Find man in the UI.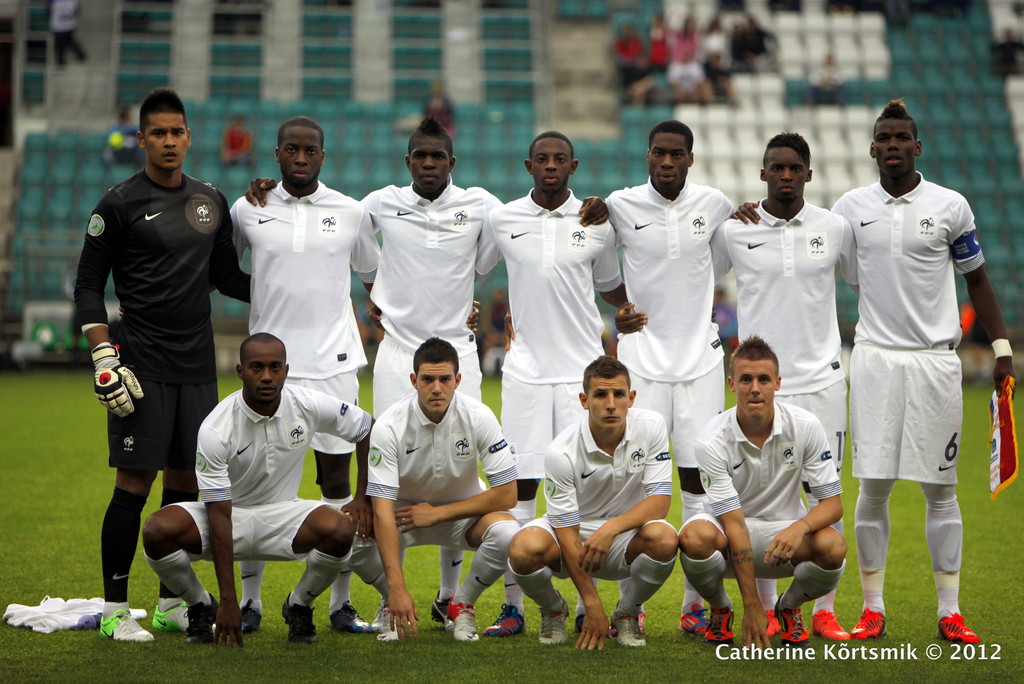
UI element at {"left": 211, "top": 115, "right": 481, "bottom": 637}.
